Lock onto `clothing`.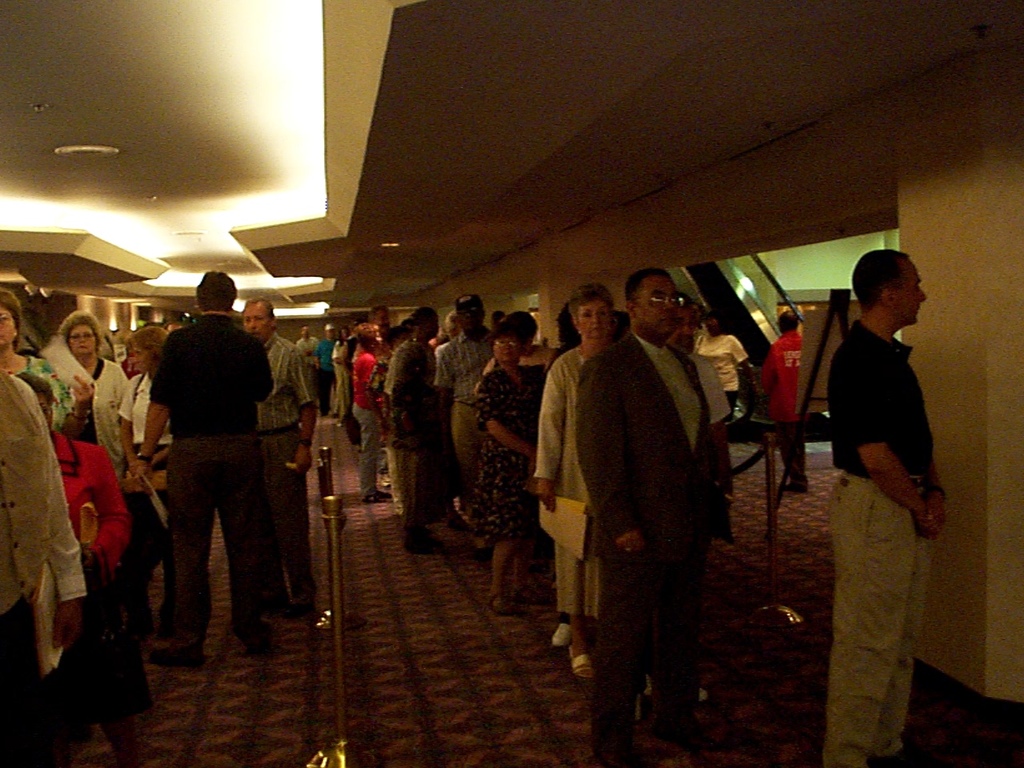
Locked: box=[693, 330, 746, 422].
